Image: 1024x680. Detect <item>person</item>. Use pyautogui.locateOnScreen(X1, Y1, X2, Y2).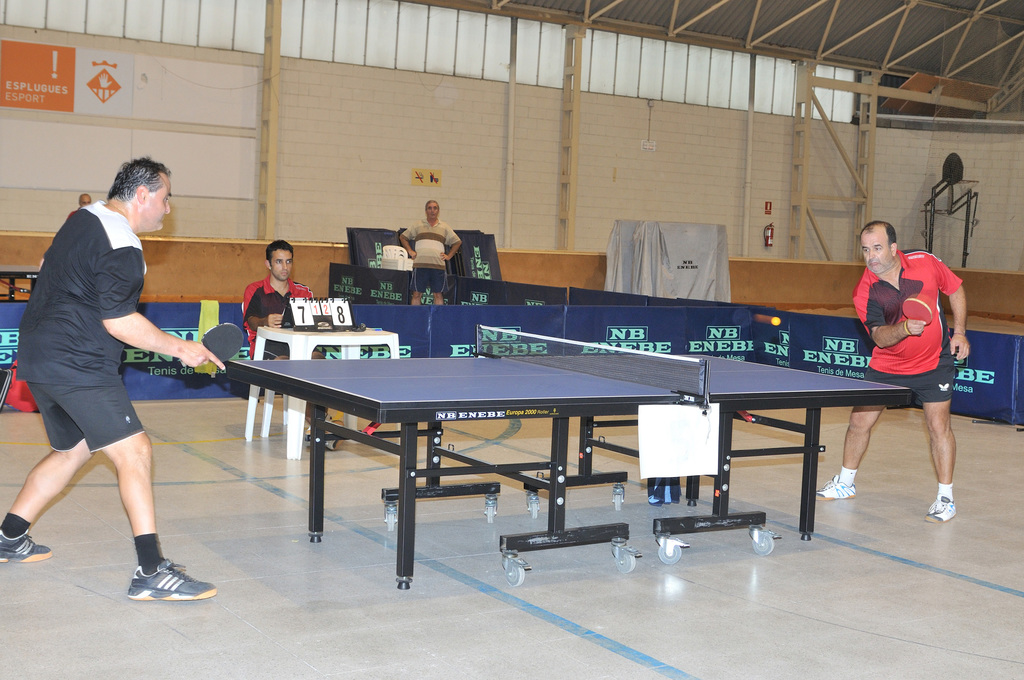
pyautogui.locateOnScreen(0, 157, 224, 602).
